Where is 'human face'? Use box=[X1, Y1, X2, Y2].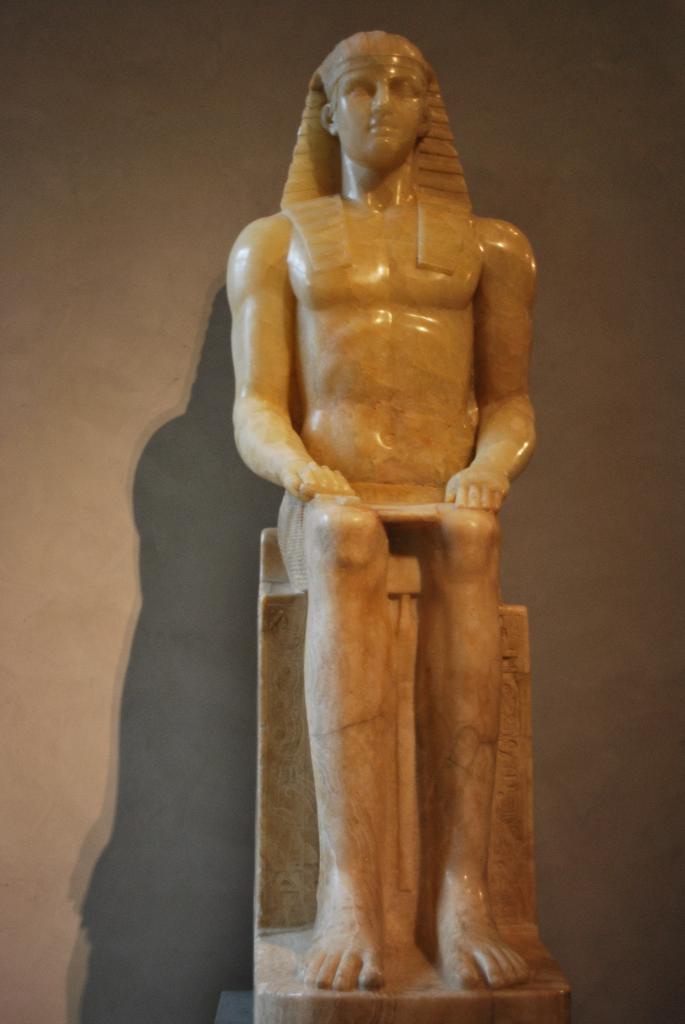
box=[333, 69, 423, 166].
